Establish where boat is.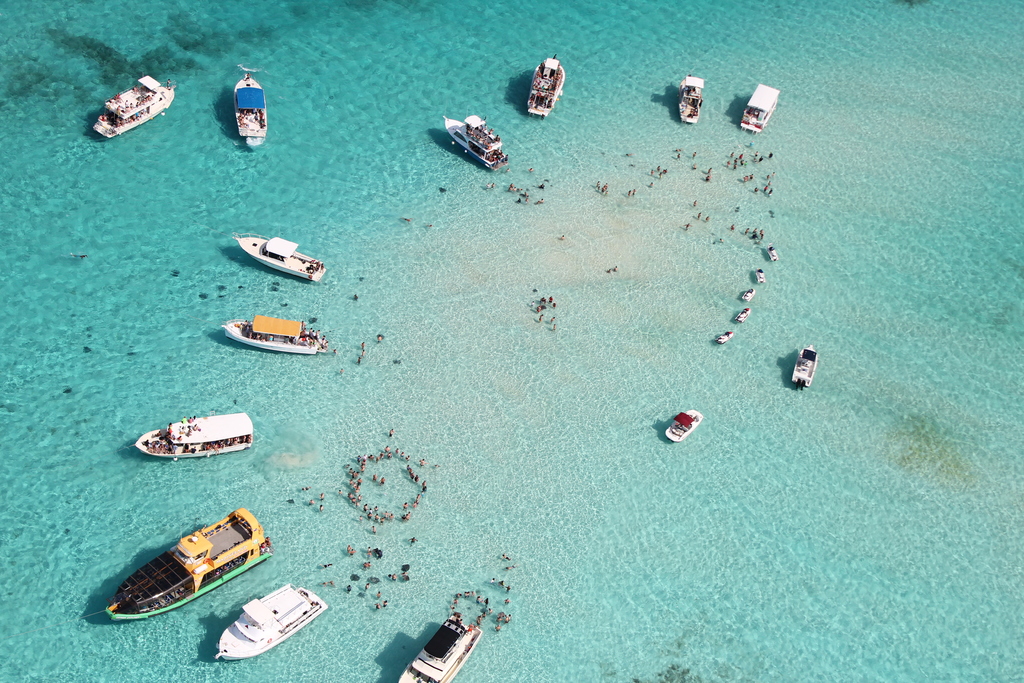
Established at {"left": 522, "top": 54, "right": 563, "bottom": 120}.
